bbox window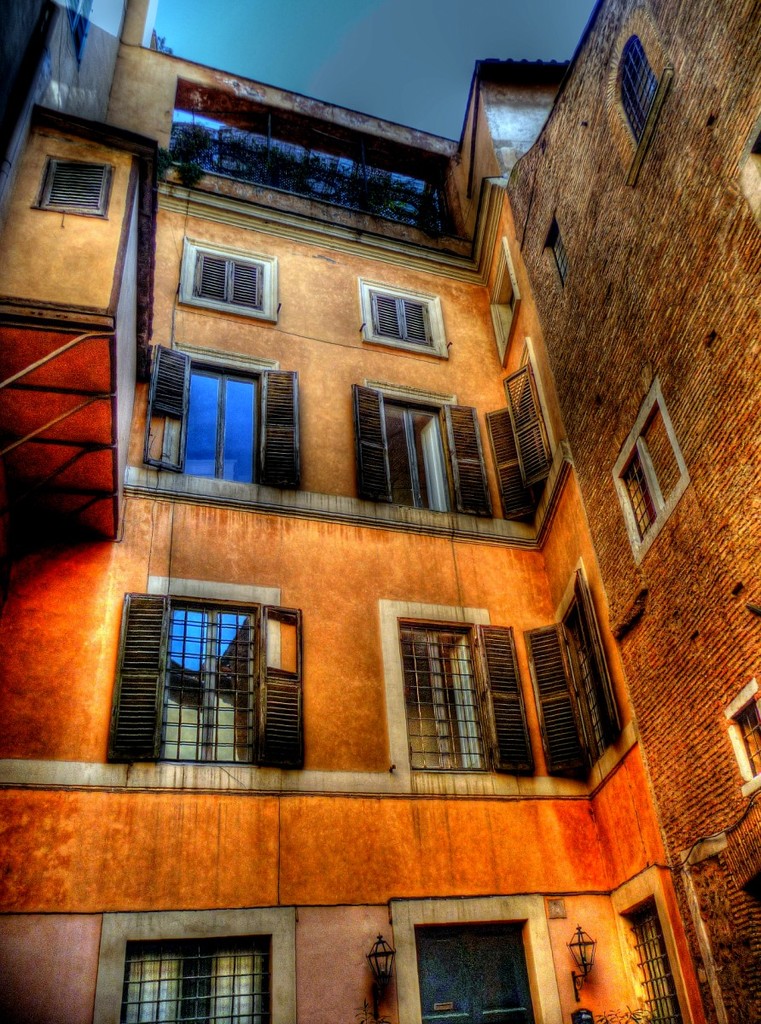
pyautogui.locateOnScreen(85, 899, 292, 1023)
